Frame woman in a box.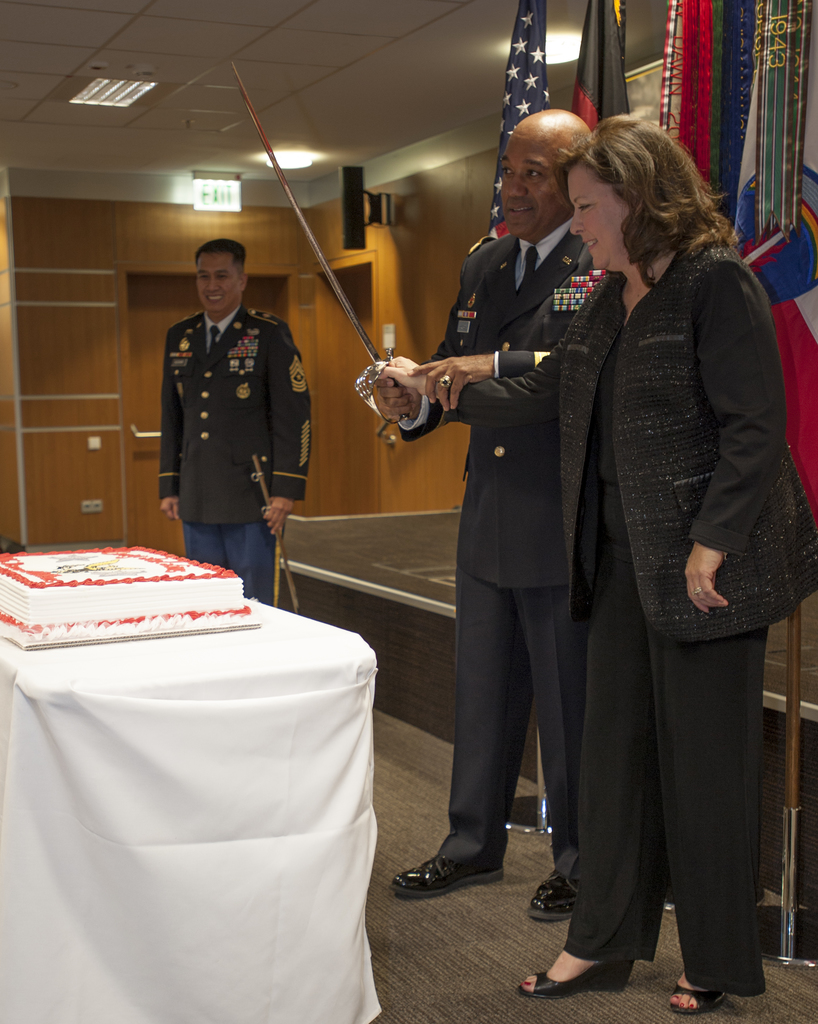
rect(402, 114, 817, 1011).
